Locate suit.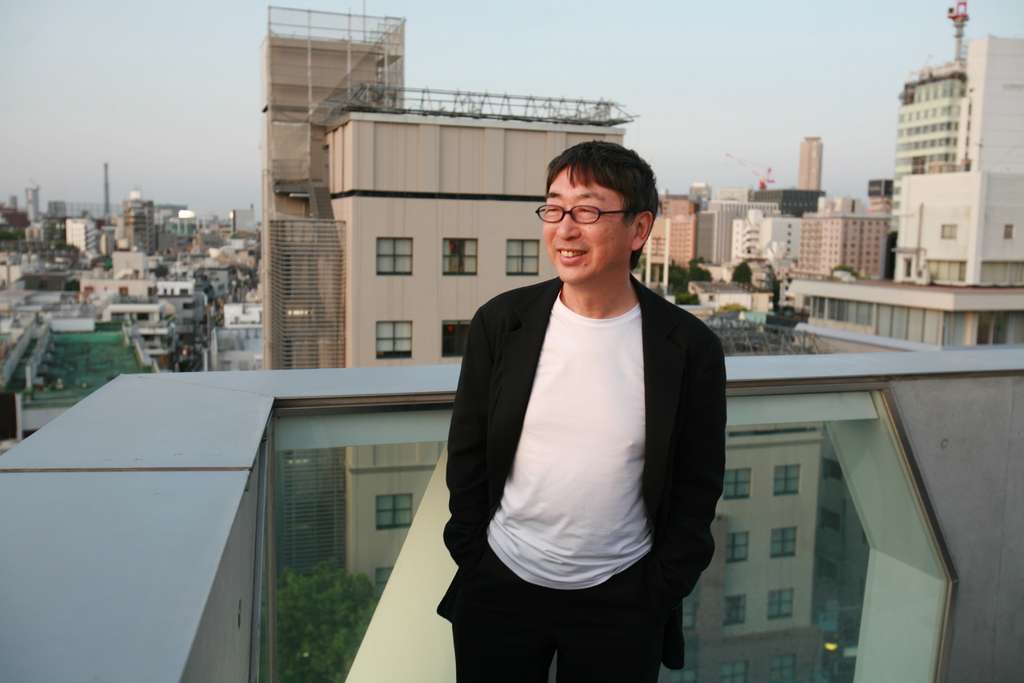
Bounding box: bbox=(429, 189, 738, 673).
